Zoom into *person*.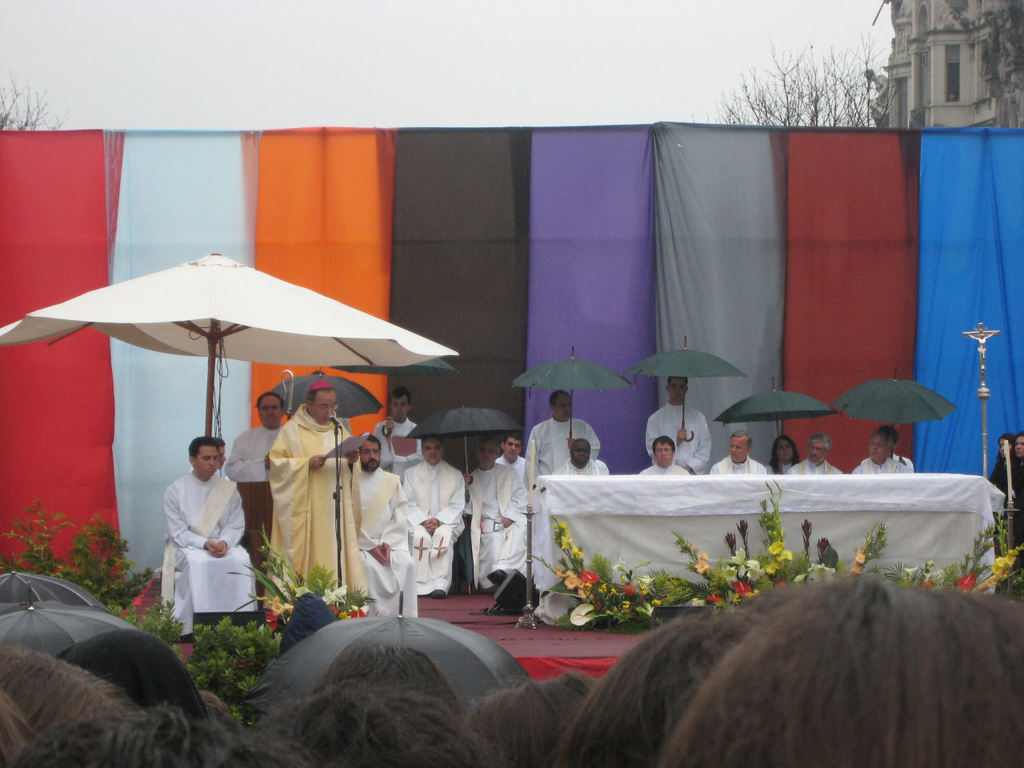
Zoom target: bbox=(640, 438, 690, 478).
